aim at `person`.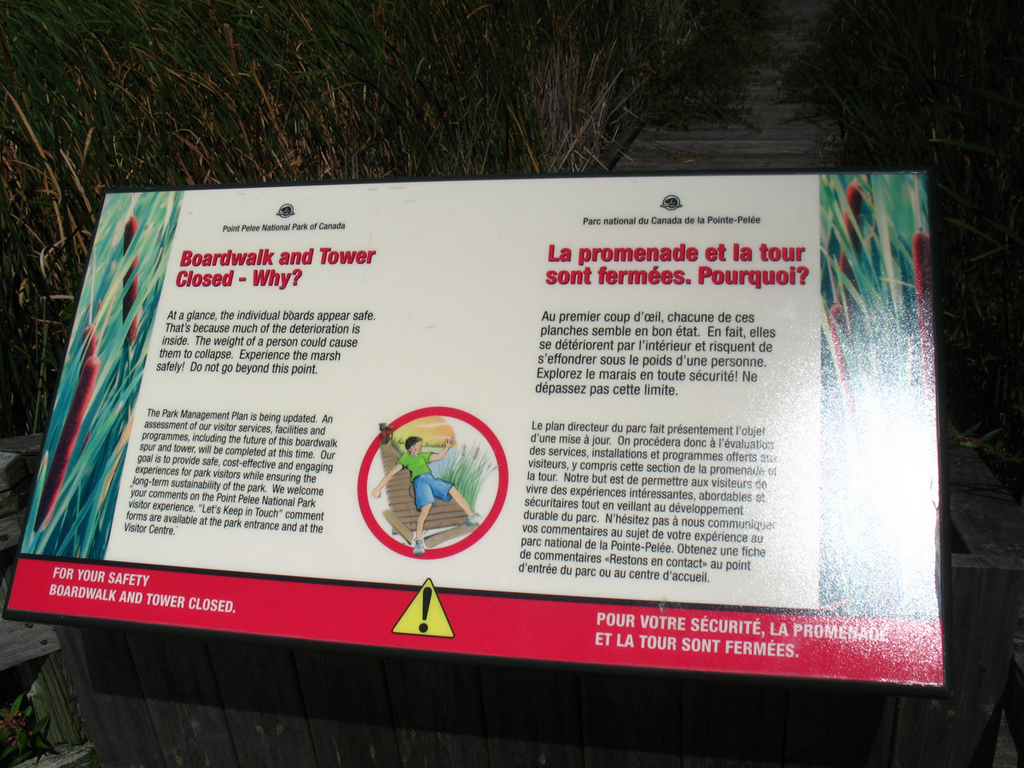
Aimed at (x1=366, y1=436, x2=479, y2=559).
